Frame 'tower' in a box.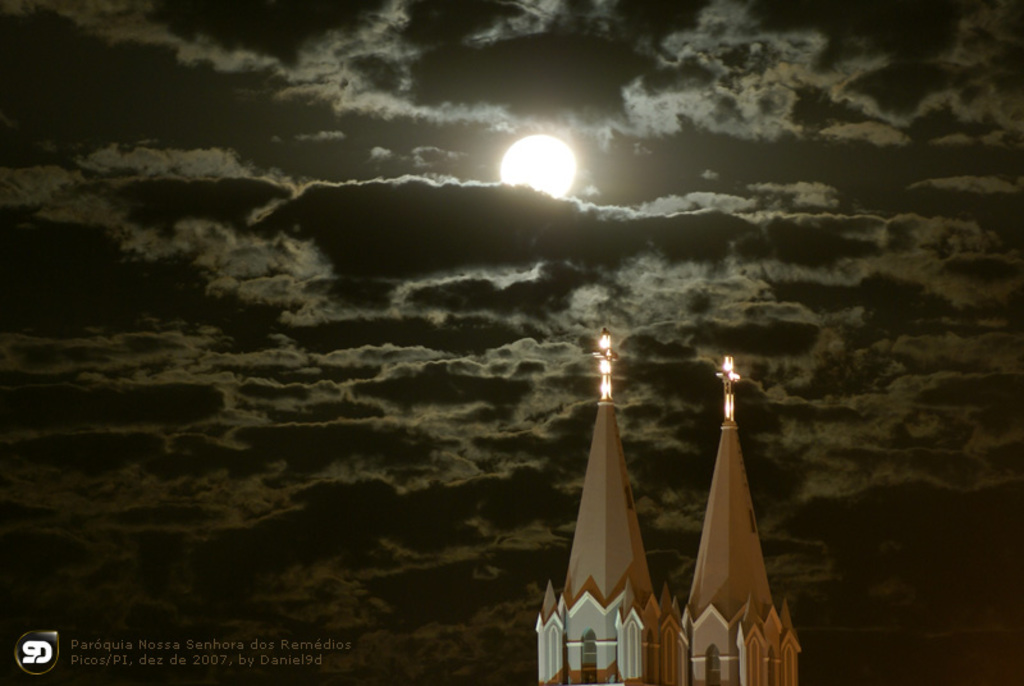
(x1=530, y1=325, x2=681, y2=685).
